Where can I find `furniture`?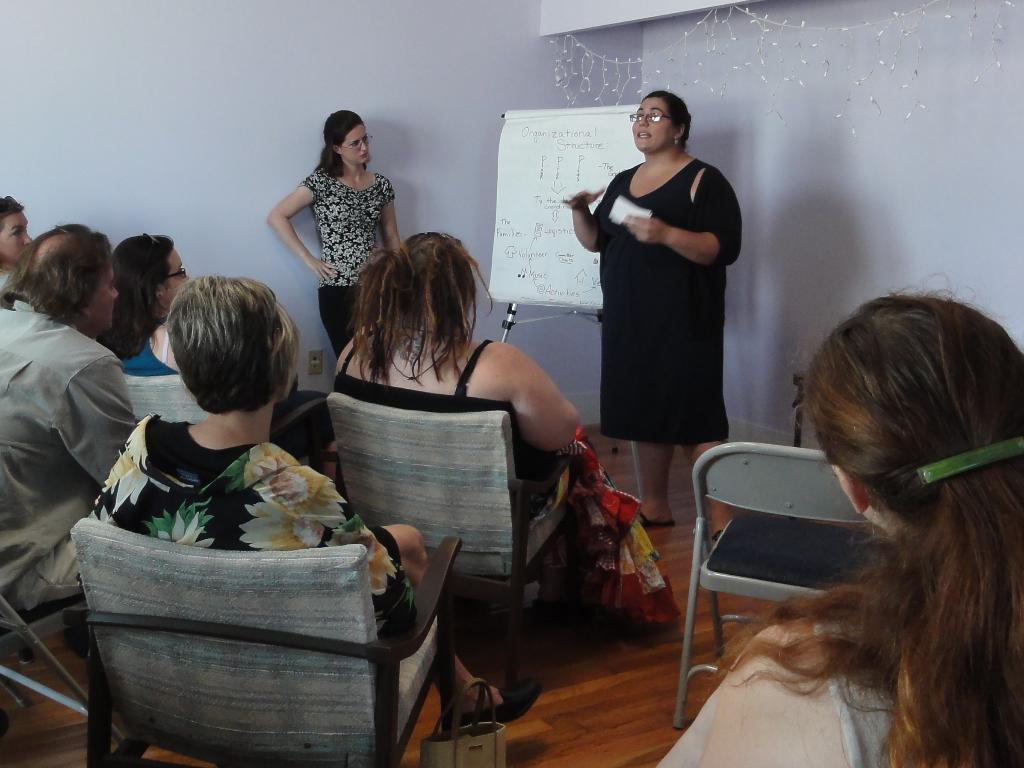
You can find it at [x1=790, y1=371, x2=810, y2=448].
